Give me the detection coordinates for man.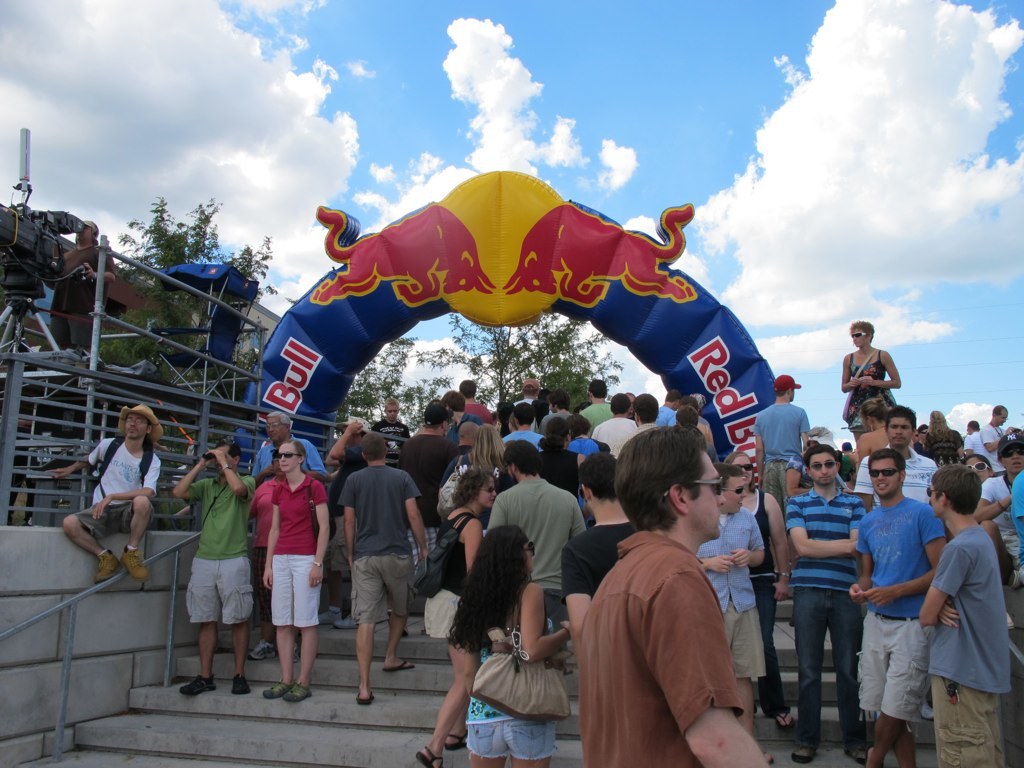
x1=847 y1=445 x2=941 y2=765.
